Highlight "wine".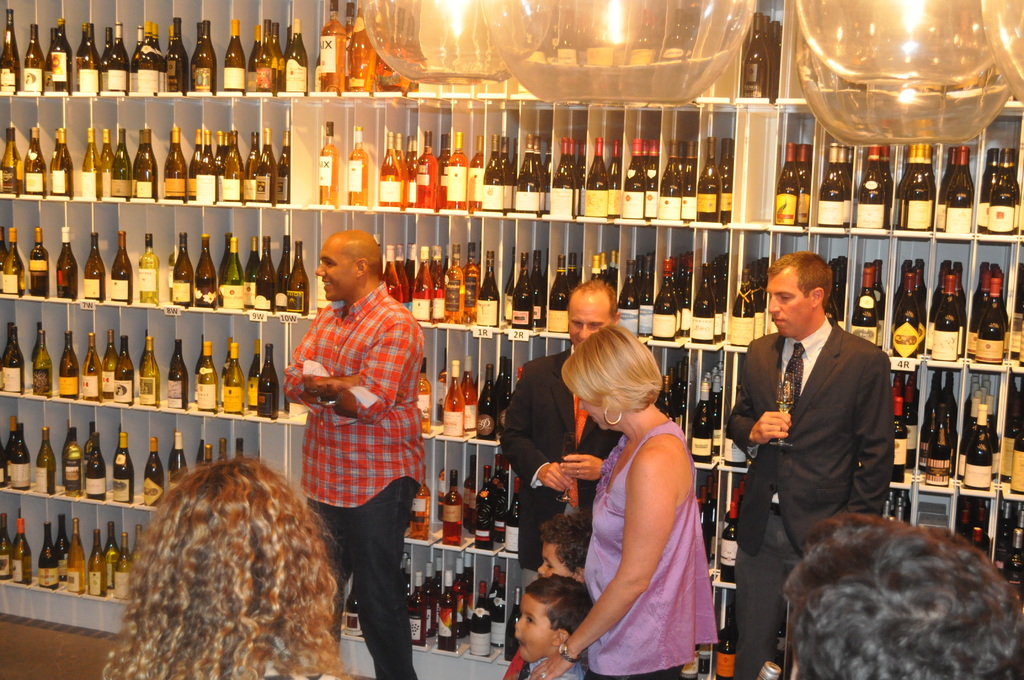
Highlighted region: 534/138/547/215.
